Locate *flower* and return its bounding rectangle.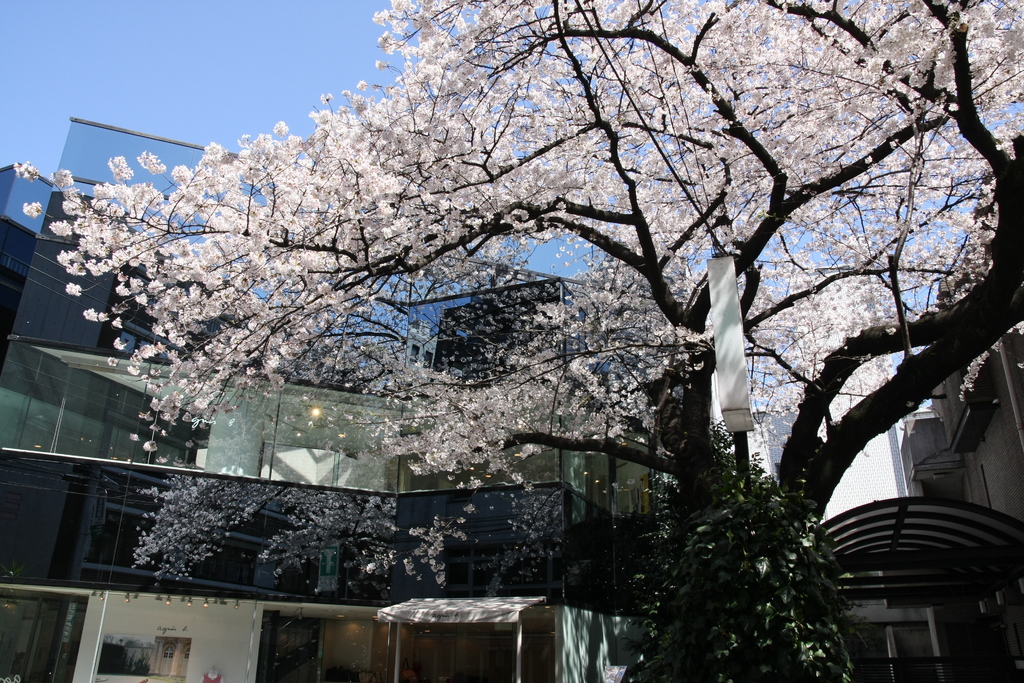
[86,300,96,324].
